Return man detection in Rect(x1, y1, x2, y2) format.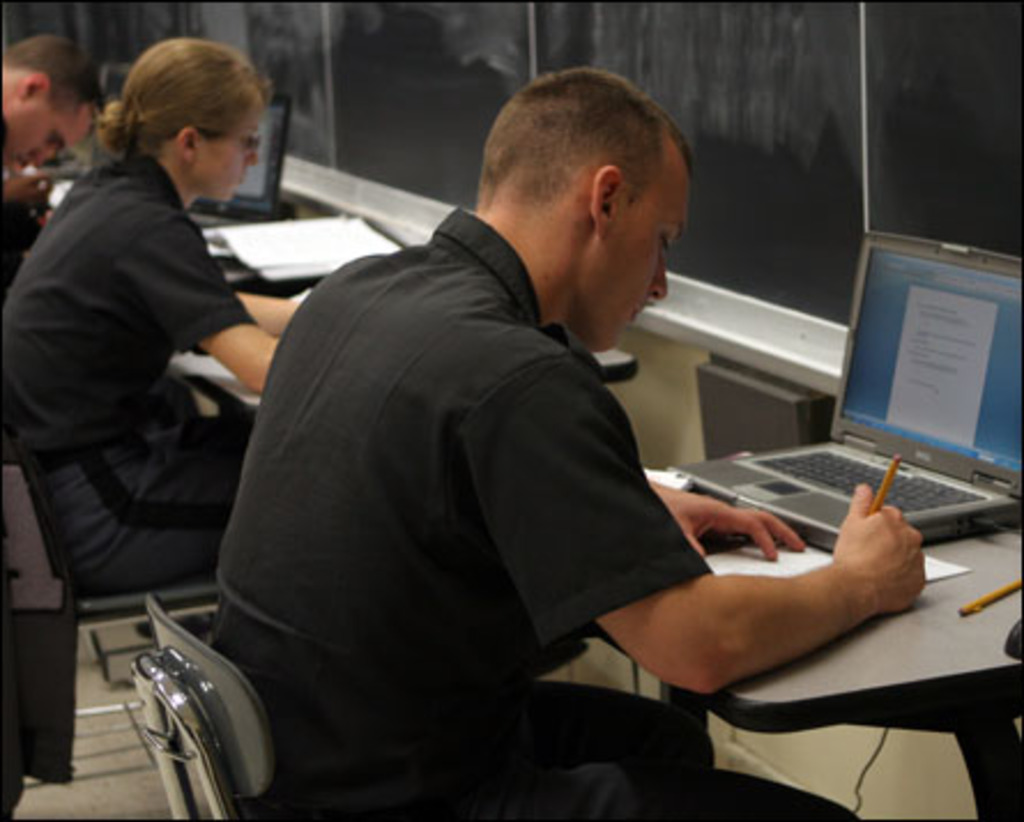
Rect(166, 76, 851, 813).
